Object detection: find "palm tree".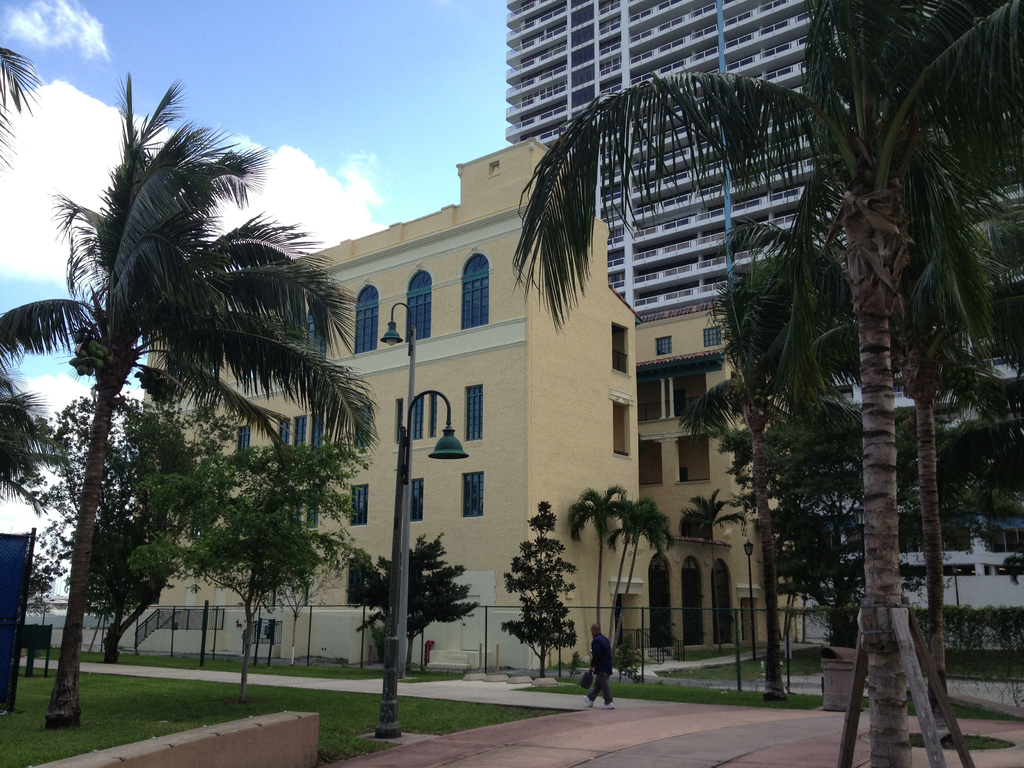
726/458/824/663.
